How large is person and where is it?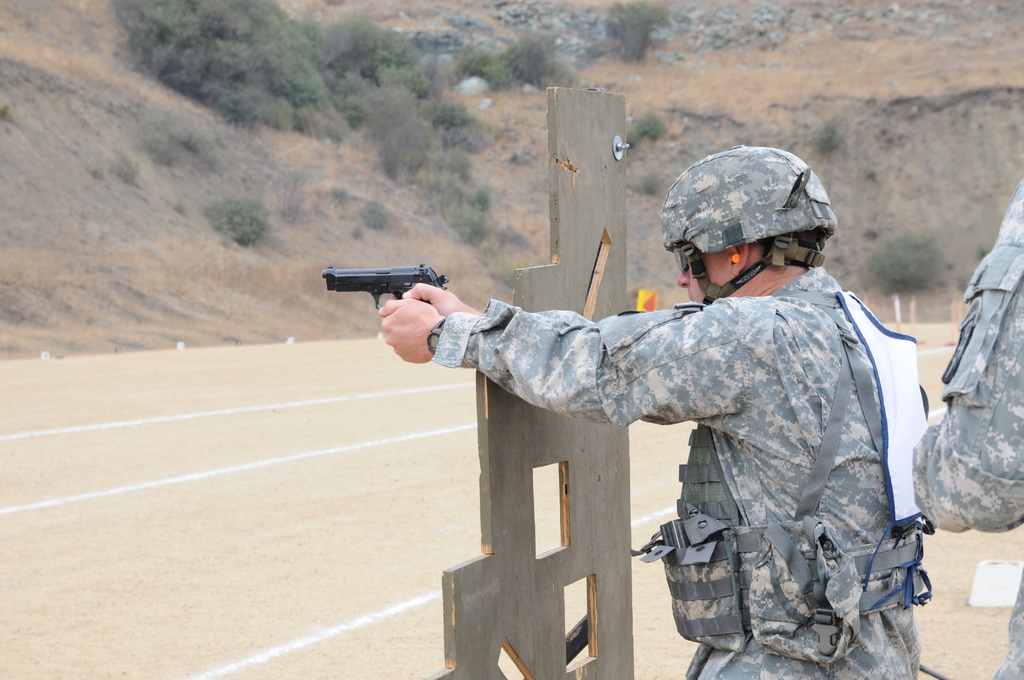
Bounding box: bbox=(904, 174, 1023, 679).
